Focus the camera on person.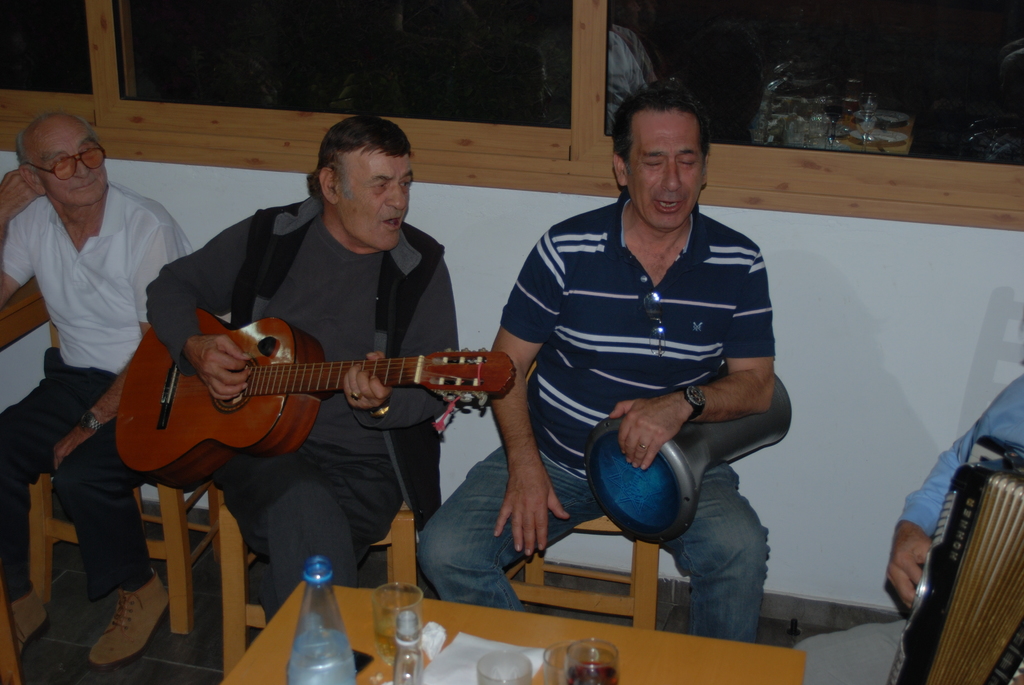
Focus region: (503,93,796,649).
